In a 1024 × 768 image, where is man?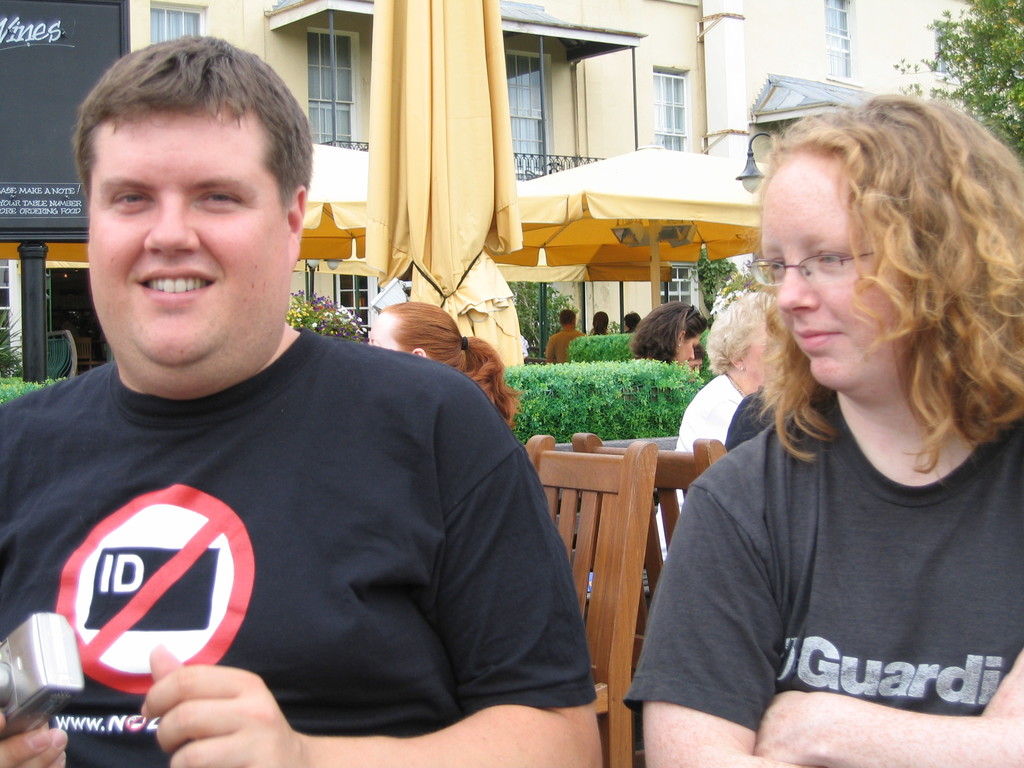
8:81:593:744.
